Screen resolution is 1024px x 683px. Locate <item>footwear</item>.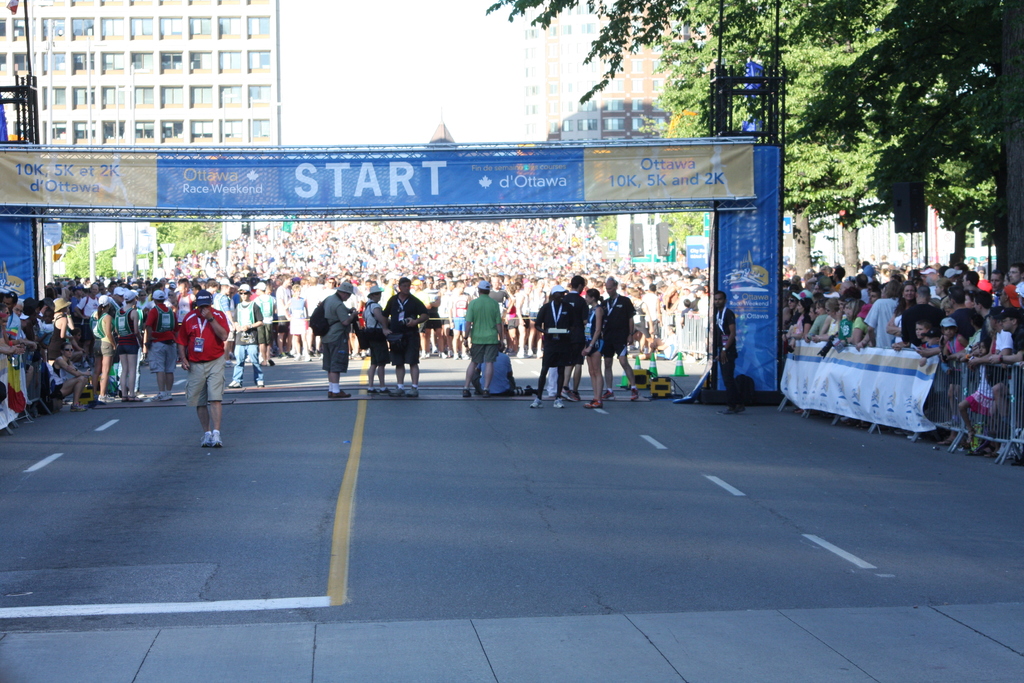
rect(165, 391, 170, 398).
